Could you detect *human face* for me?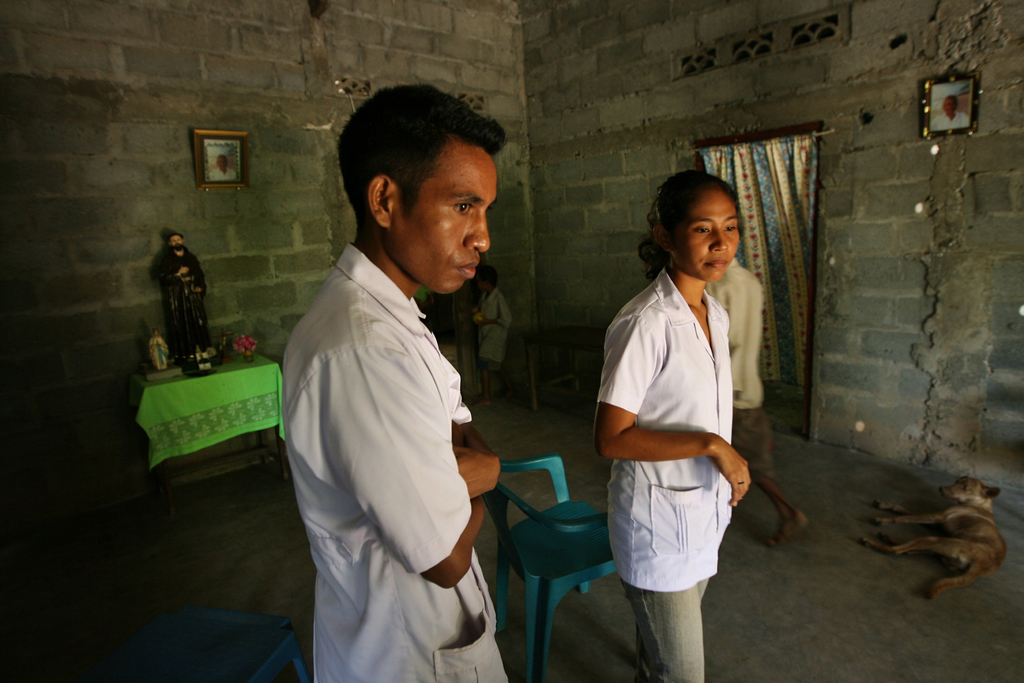
Detection result: l=678, t=190, r=740, b=281.
